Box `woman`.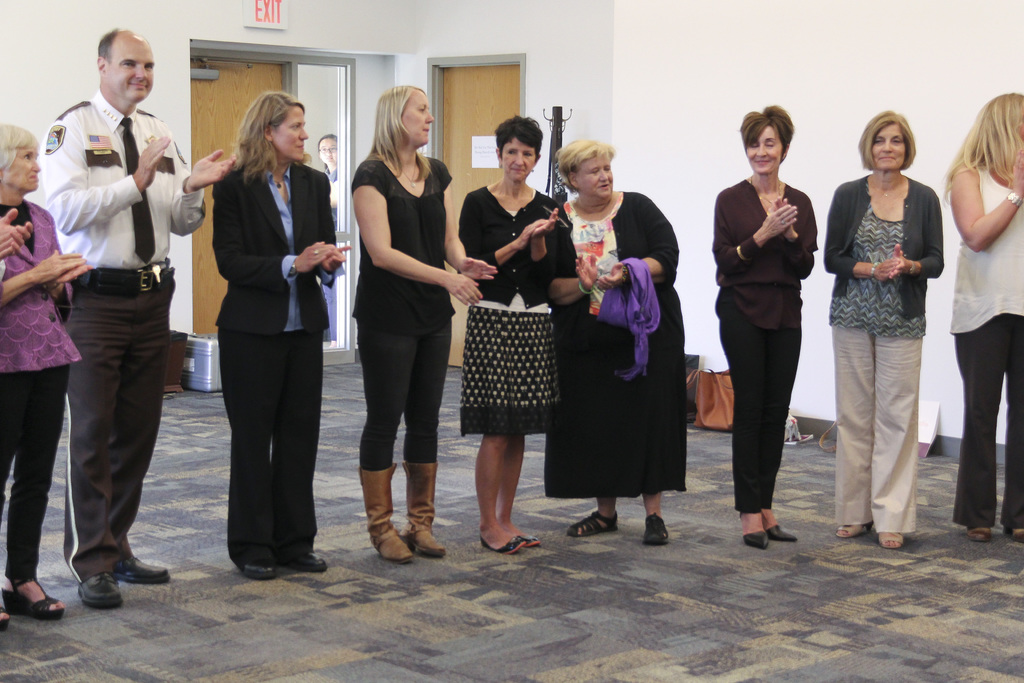
rect(211, 89, 348, 580).
